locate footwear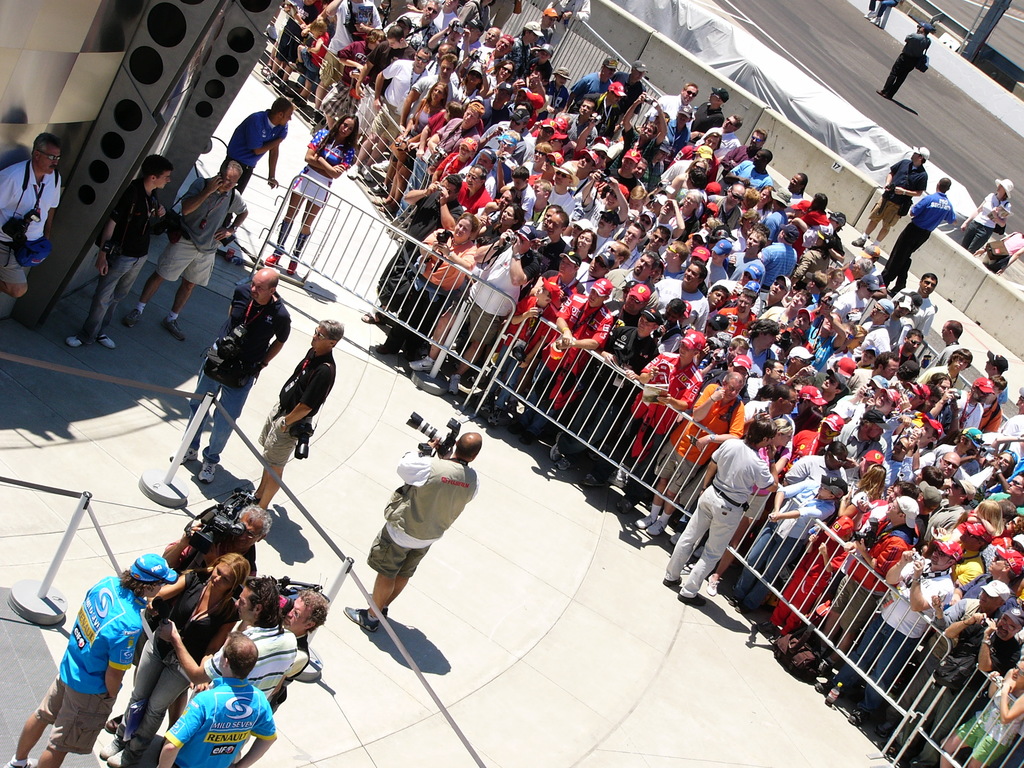
l=3, t=760, r=38, b=767
